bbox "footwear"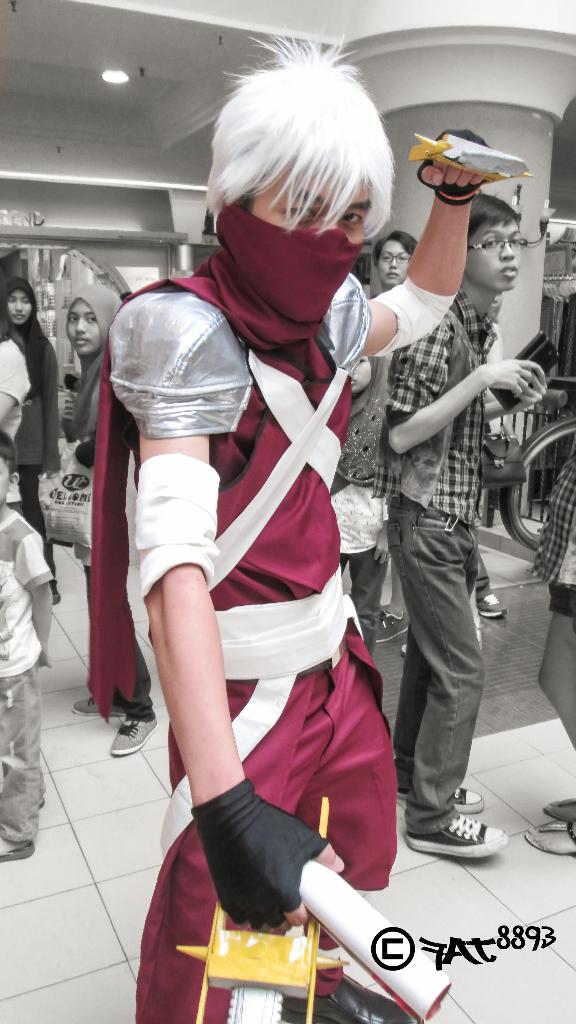
select_region(282, 963, 406, 1023)
